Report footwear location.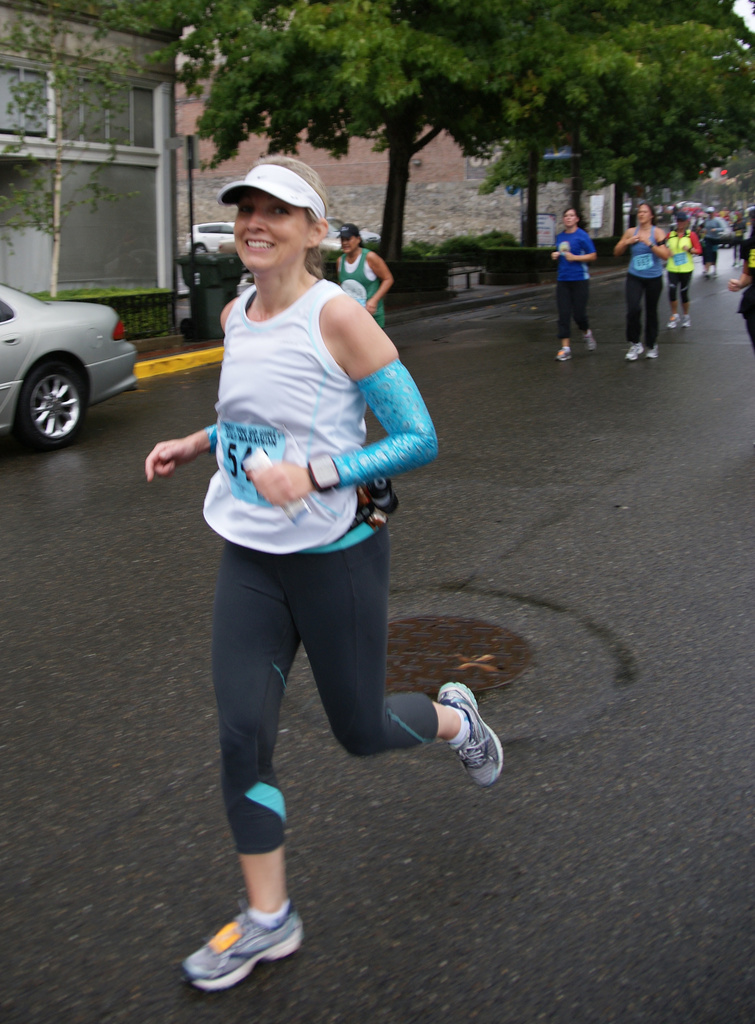
Report: locate(435, 677, 503, 787).
